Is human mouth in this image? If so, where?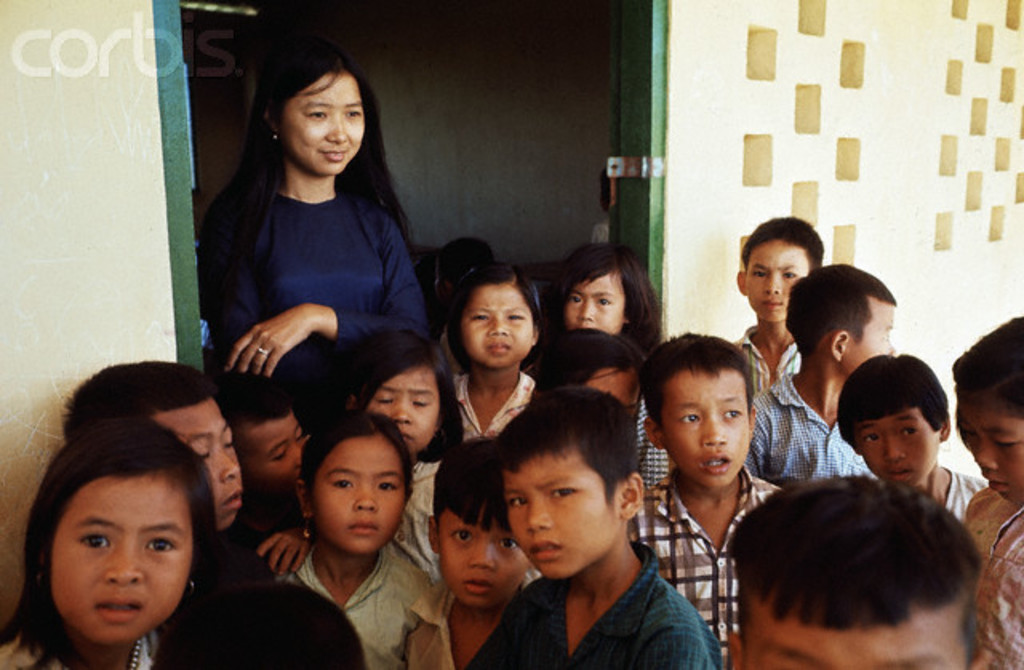
Yes, at <box>91,593,142,622</box>.
